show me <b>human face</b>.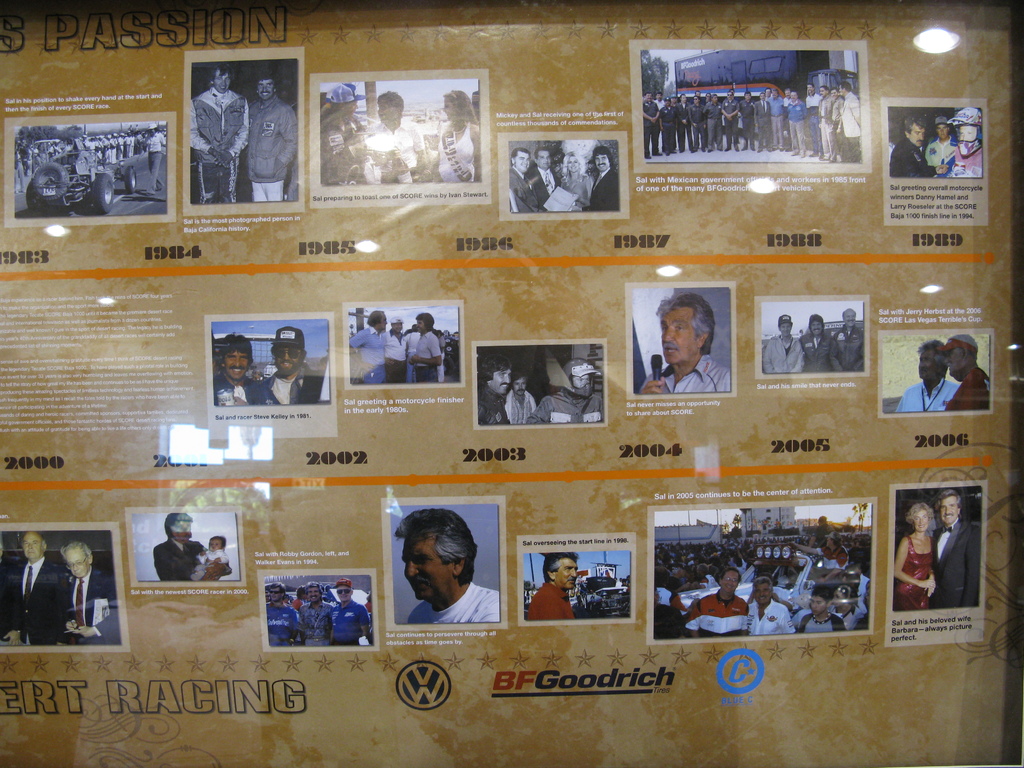
<b>human face</b> is here: 22, 533, 44, 559.
